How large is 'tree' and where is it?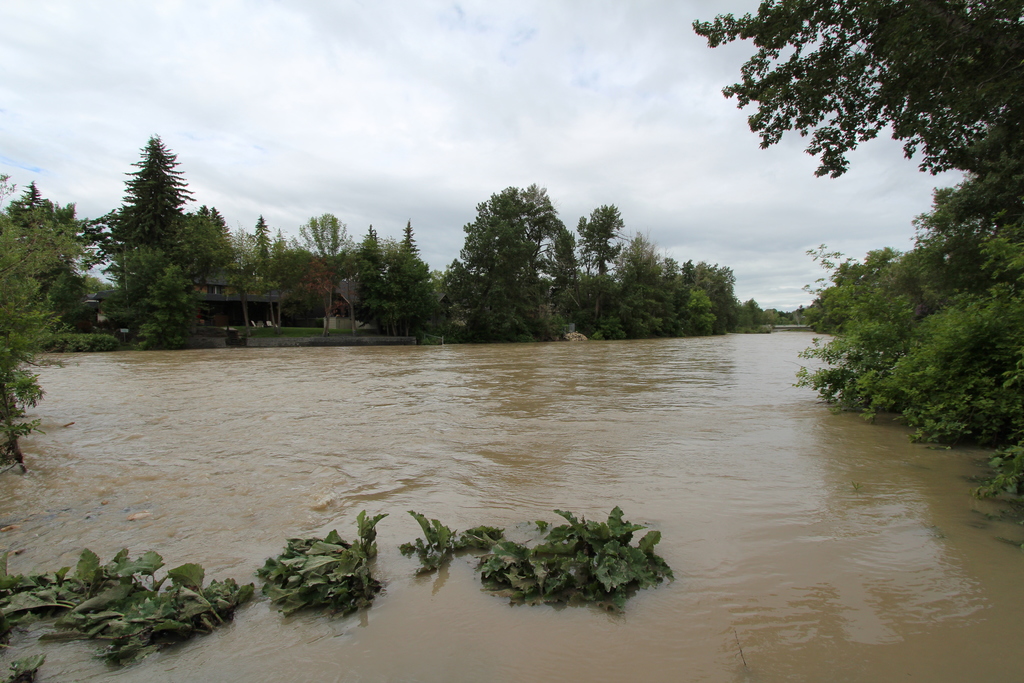
Bounding box: {"left": 446, "top": 183, "right": 547, "bottom": 346}.
